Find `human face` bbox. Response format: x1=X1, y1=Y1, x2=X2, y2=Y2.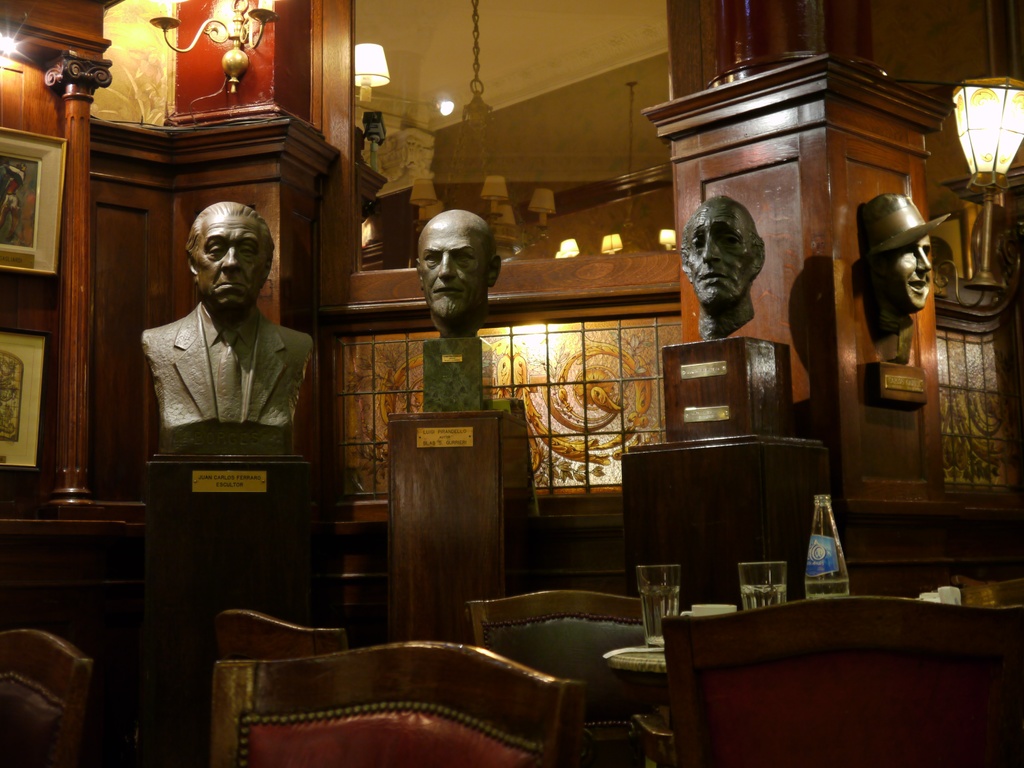
x1=418, y1=223, x2=485, y2=314.
